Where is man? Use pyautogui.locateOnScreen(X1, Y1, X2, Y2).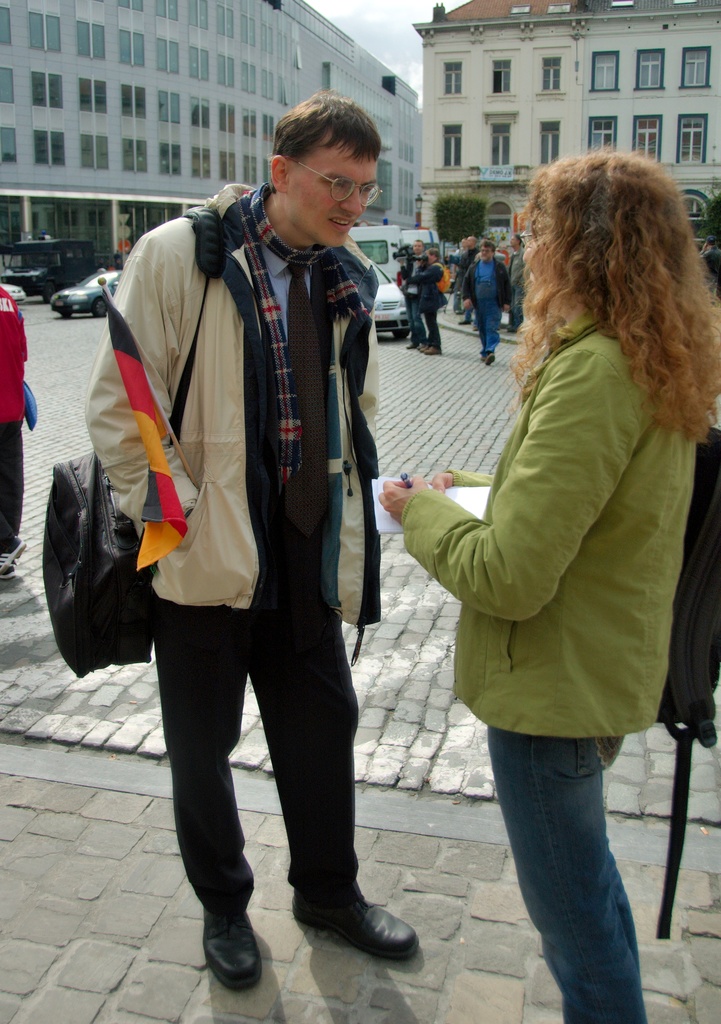
pyautogui.locateOnScreen(507, 234, 528, 332).
